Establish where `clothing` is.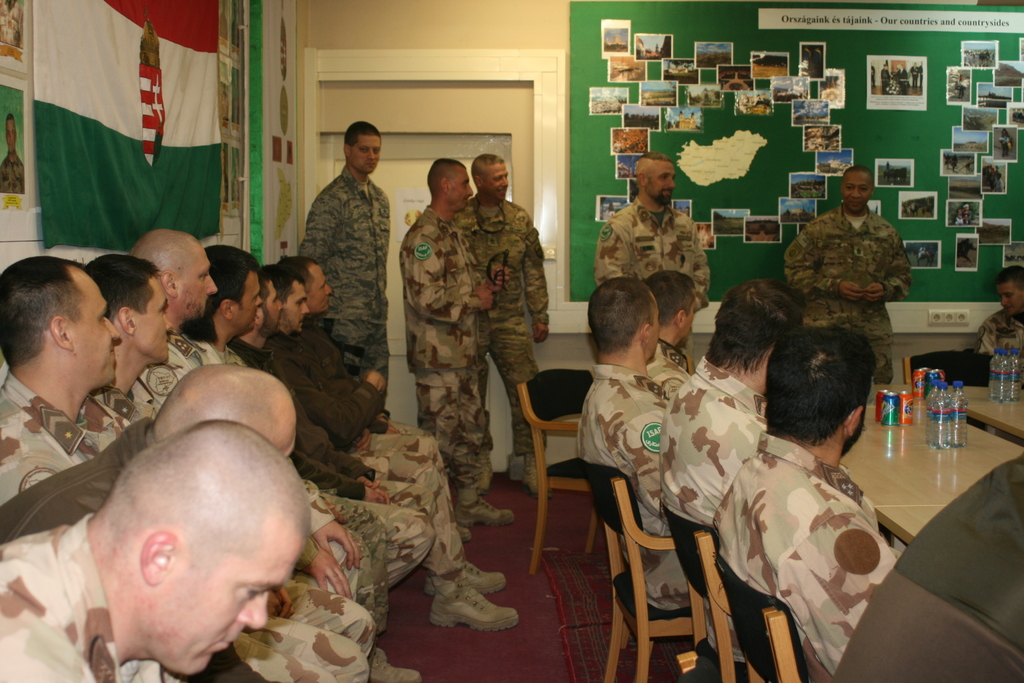
Established at region(399, 208, 486, 516).
